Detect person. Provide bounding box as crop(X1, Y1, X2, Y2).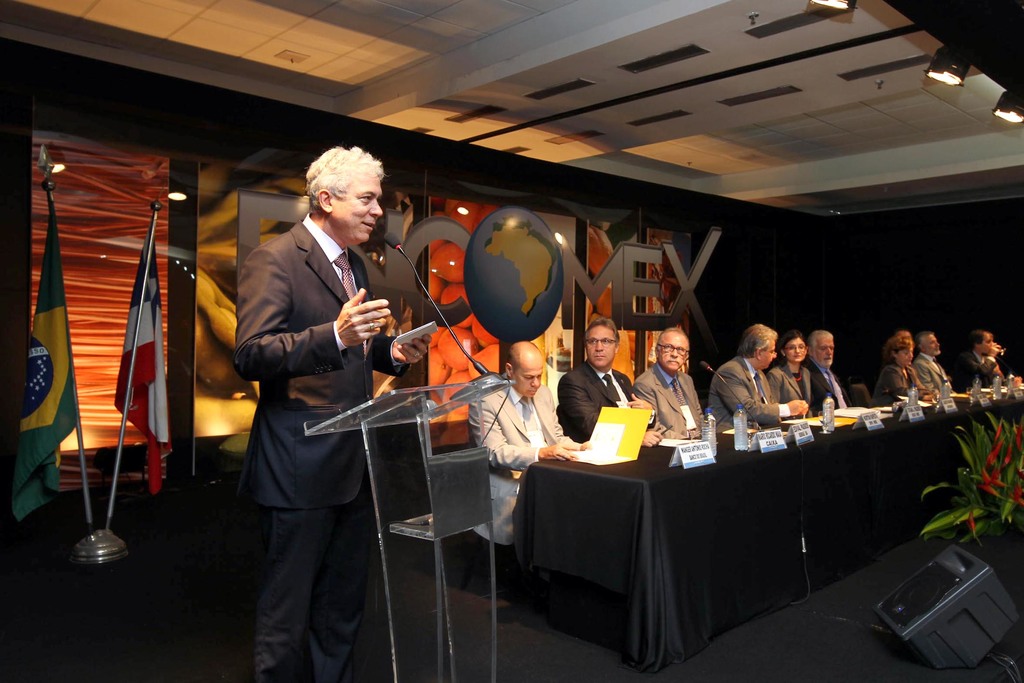
crop(225, 124, 415, 679).
